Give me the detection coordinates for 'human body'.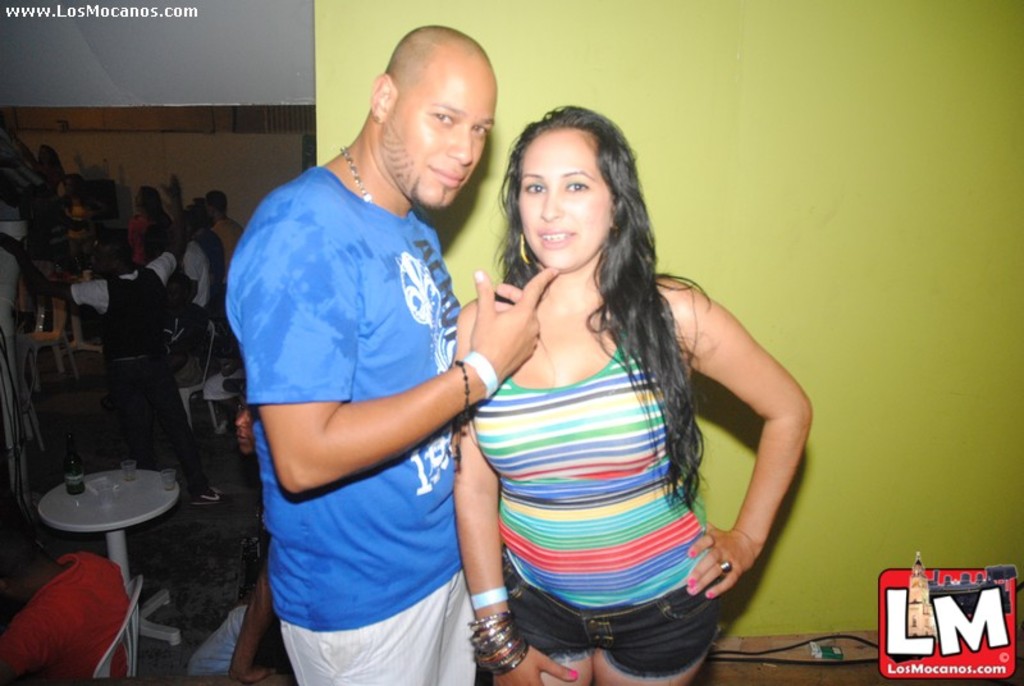
<bbox>218, 155, 558, 685</bbox>.
